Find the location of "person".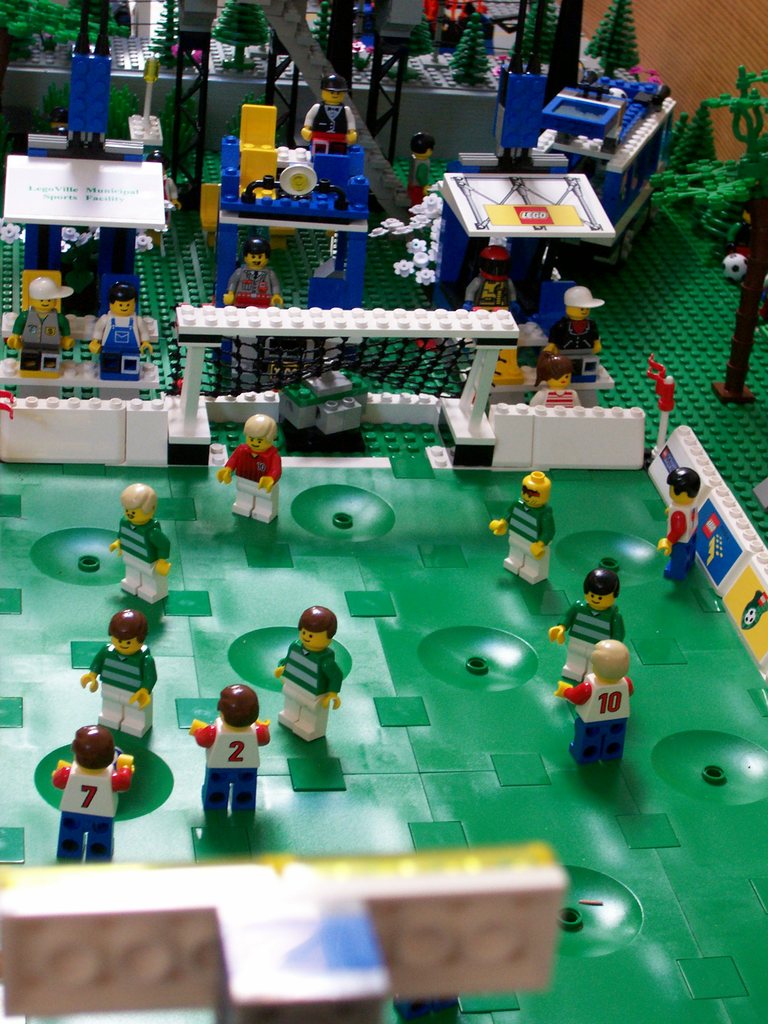
Location: <region>546, 286, 602, 372</region>.
